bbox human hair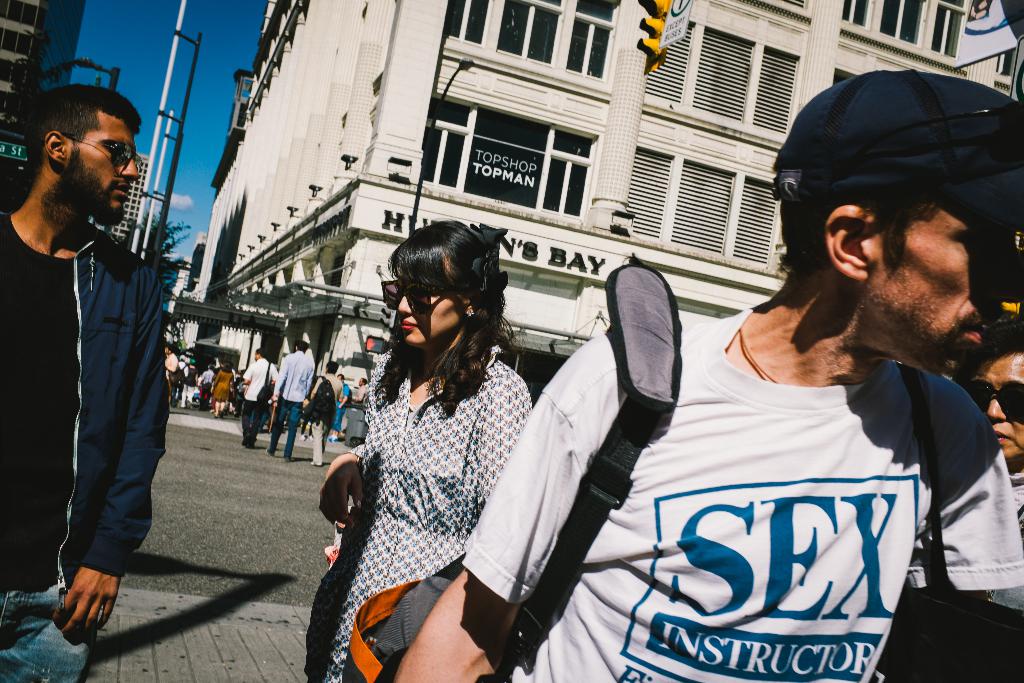
bbox(28, 83, 140, 178)
